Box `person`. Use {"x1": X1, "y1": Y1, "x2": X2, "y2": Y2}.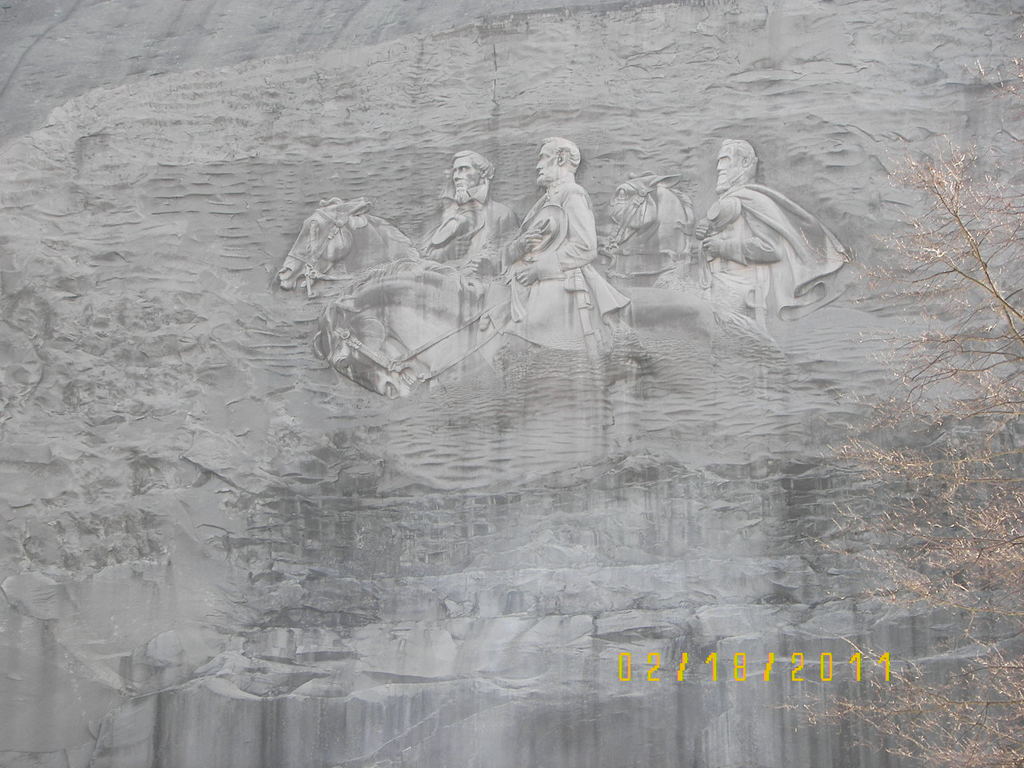
{"x1": 503, "y1": 138, "x2": 635, "y2": 364}.
